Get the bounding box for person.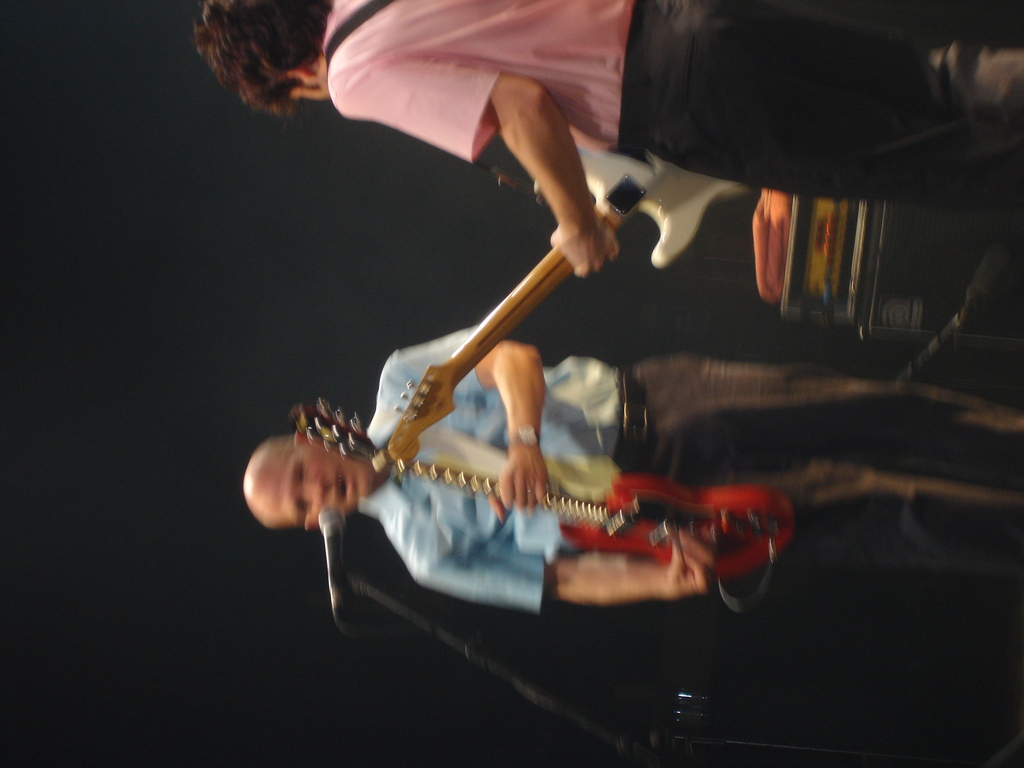
(241, 326, 1023, 611).
